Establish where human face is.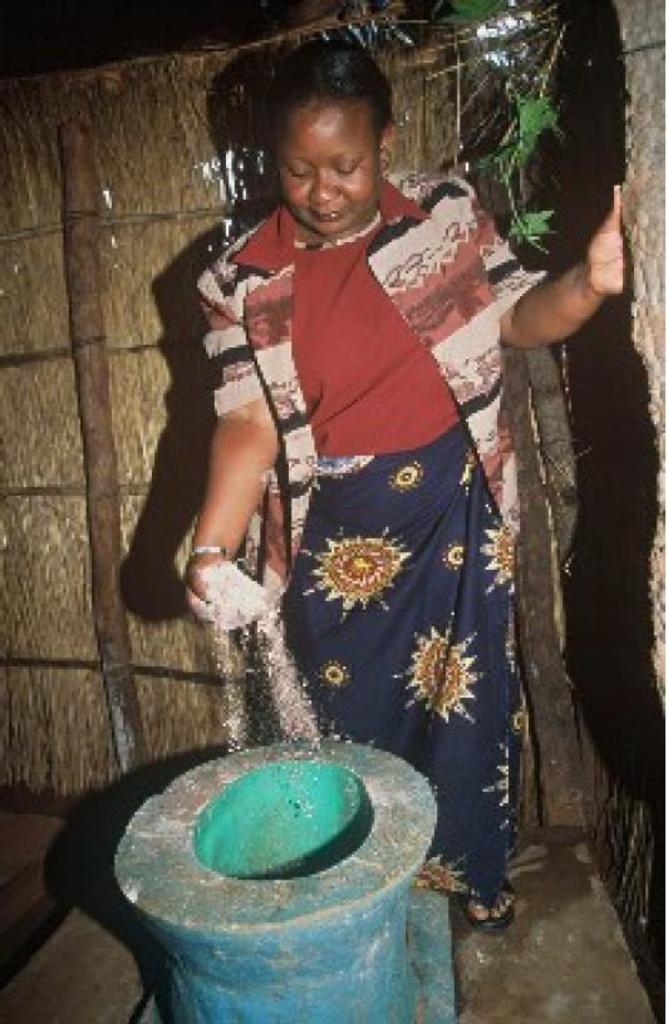
Established at {"x1": 280, "y1": 108, "x2": 384, "y2": 232}.
